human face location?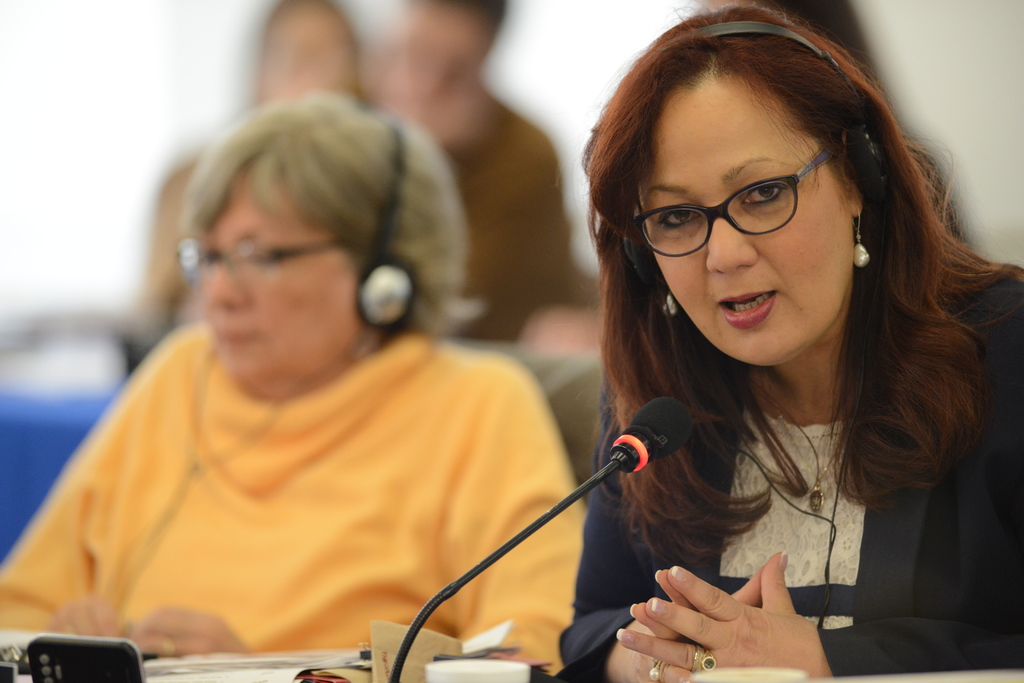
629 86 852 364
